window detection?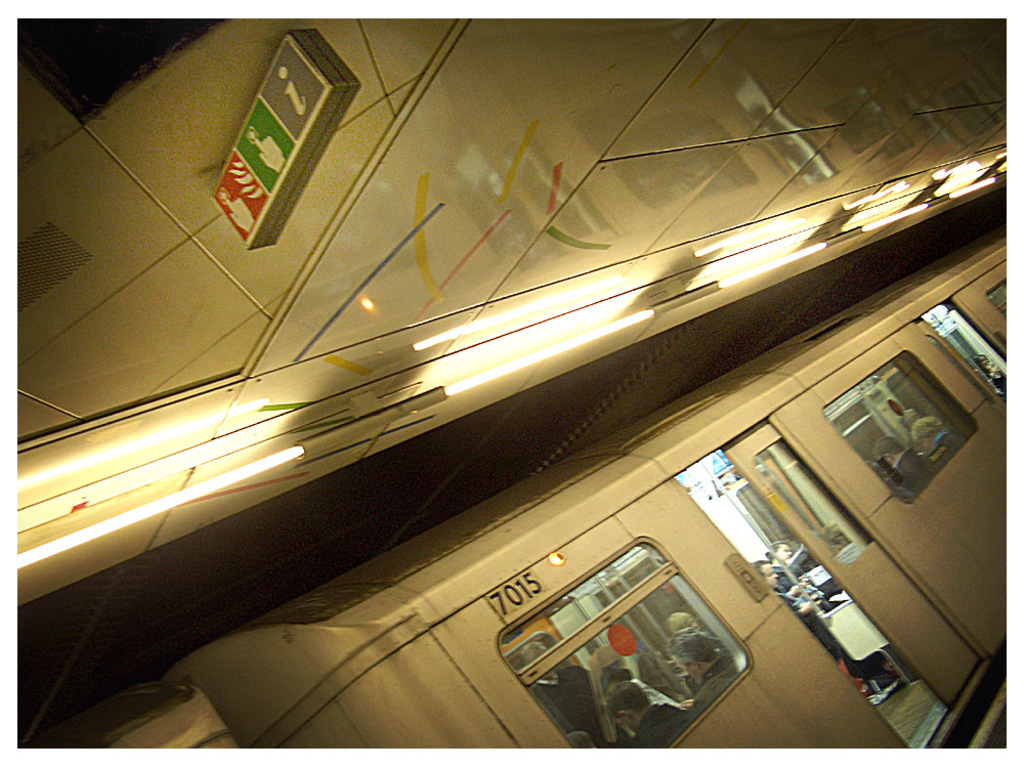
Rect(492, 547, 744, 710)
